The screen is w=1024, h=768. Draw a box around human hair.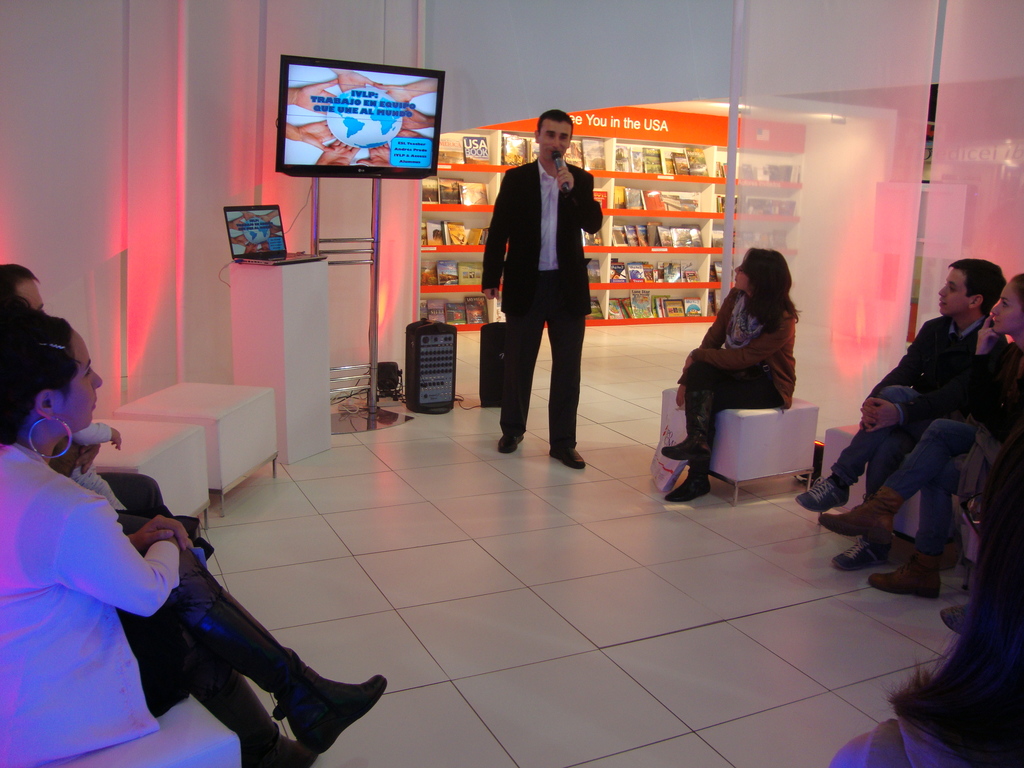
bbox=[881, 433, 1023, 767].
